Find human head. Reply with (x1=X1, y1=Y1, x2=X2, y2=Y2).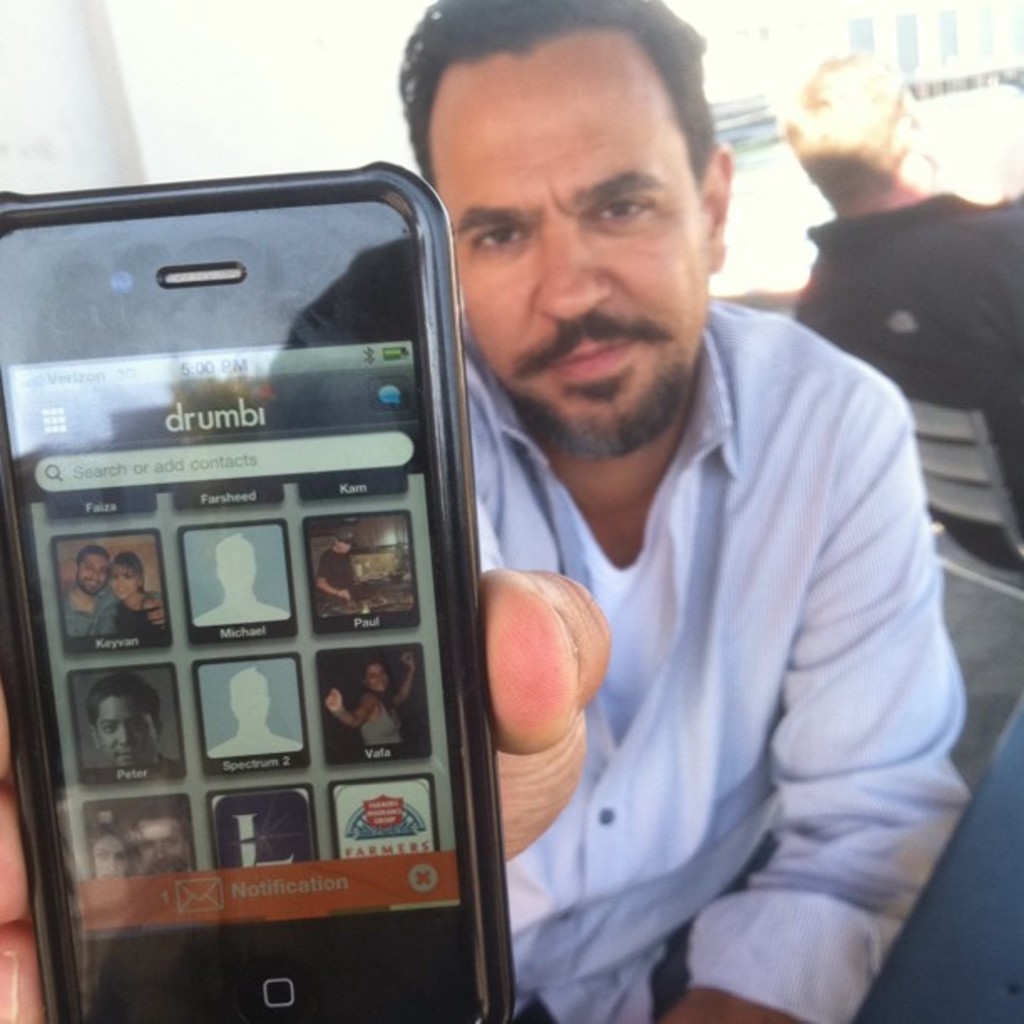
(x1=72, y1=542, x2=112, y2=599).
